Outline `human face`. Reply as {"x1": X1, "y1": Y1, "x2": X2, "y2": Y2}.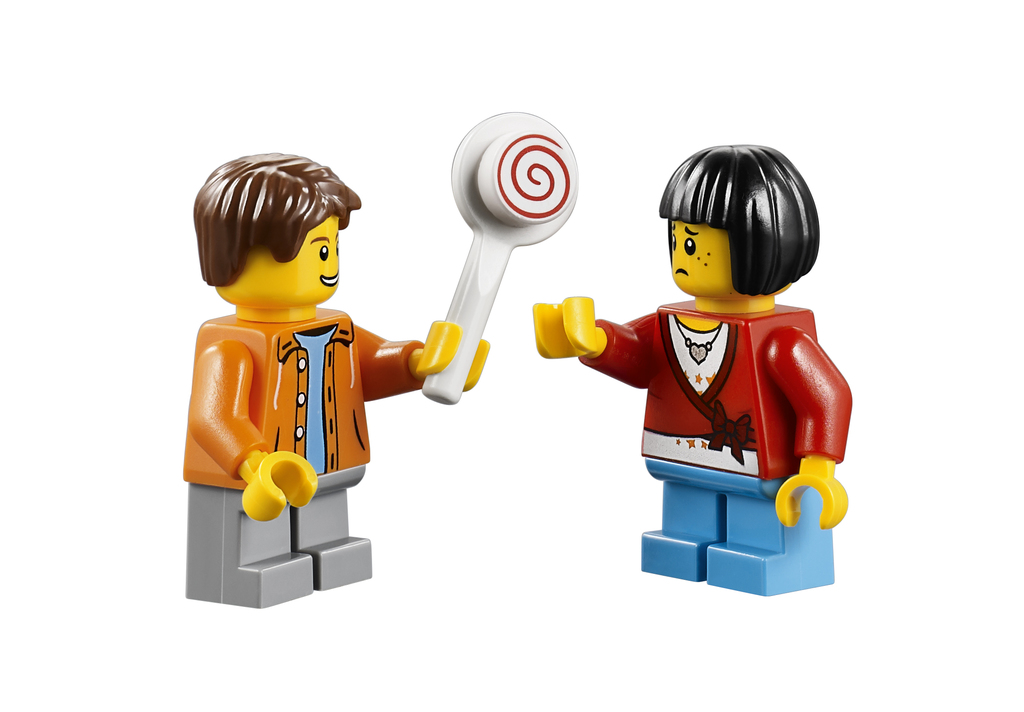
{"x1": 670, "y1": 222, "x2": 724, "y2": 294}.
